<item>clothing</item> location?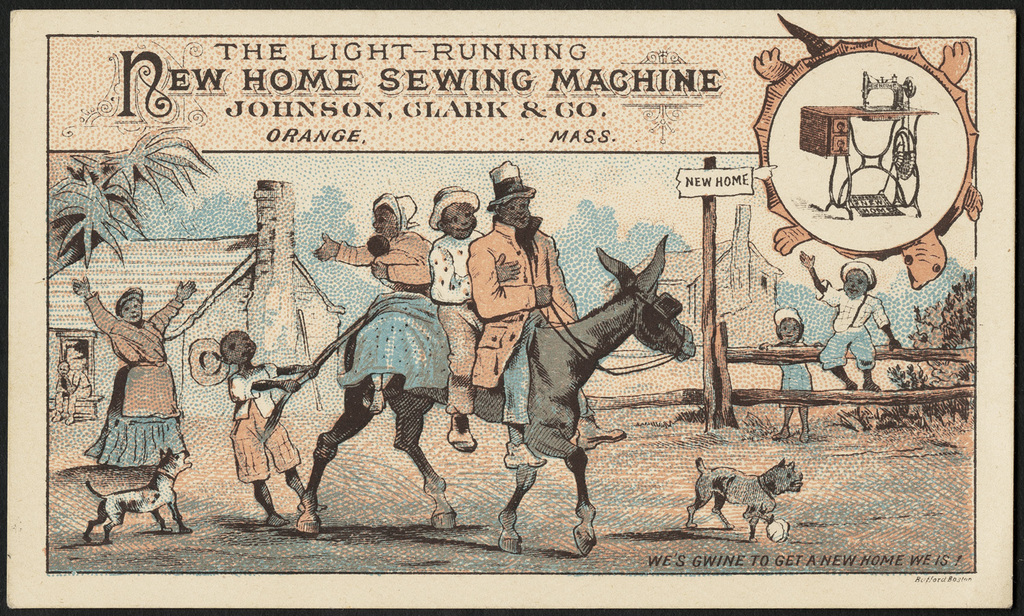
bbox(440, 227, 477, 386)
